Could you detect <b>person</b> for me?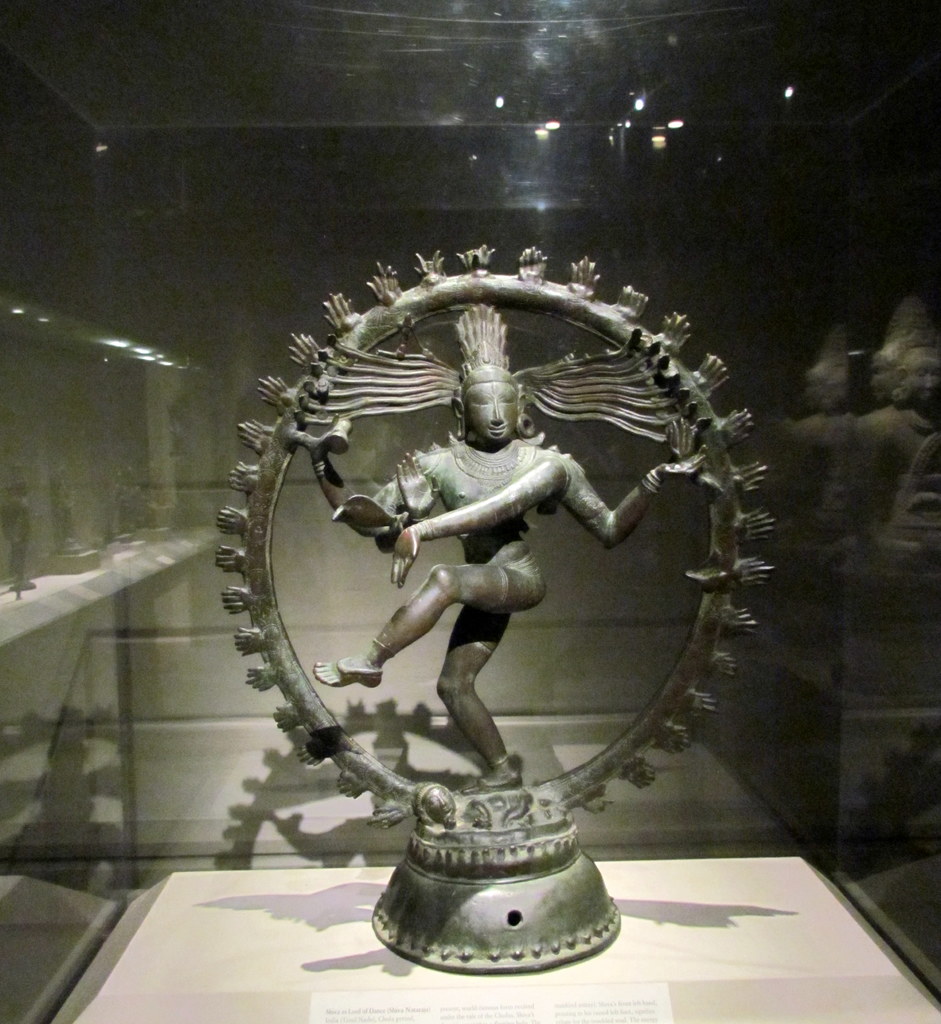
Detection result: region(289, 342, 705, 794).
